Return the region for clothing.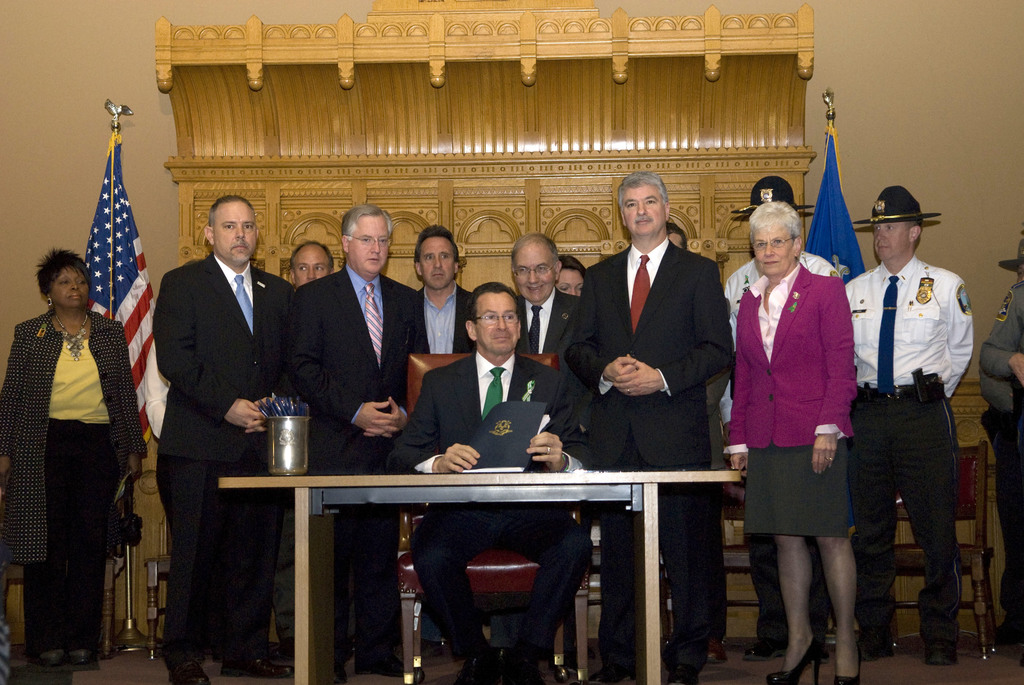
left=566, top=239, right=735, bottom=656.
